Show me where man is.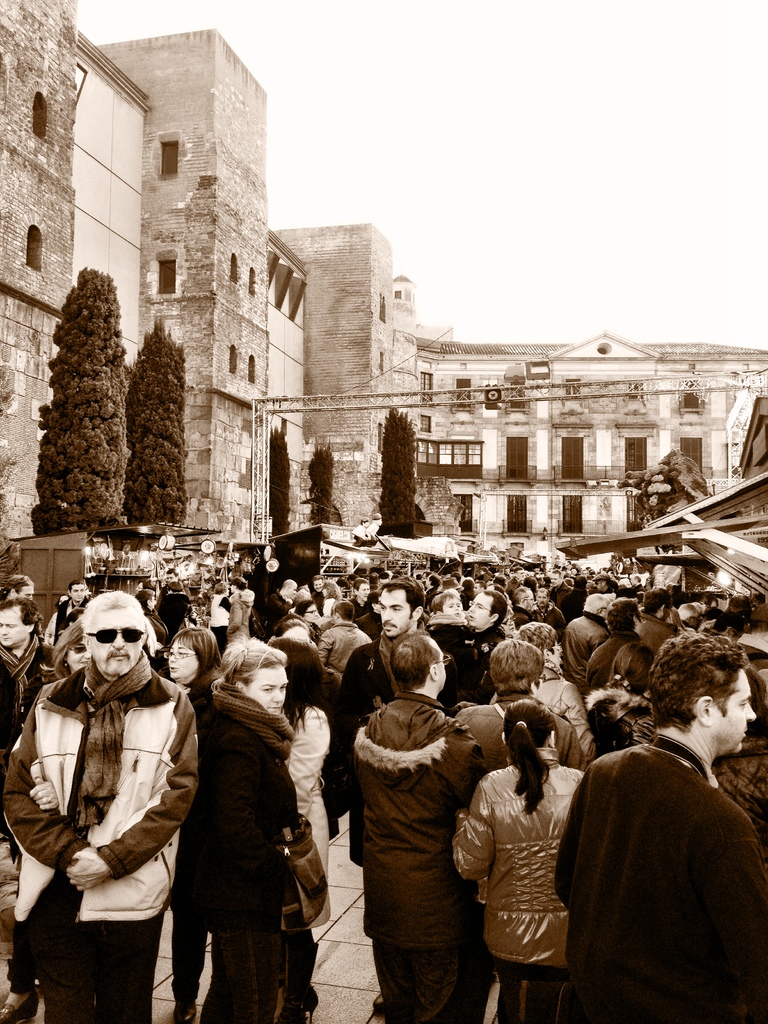
man is at 0/597/54/868.
